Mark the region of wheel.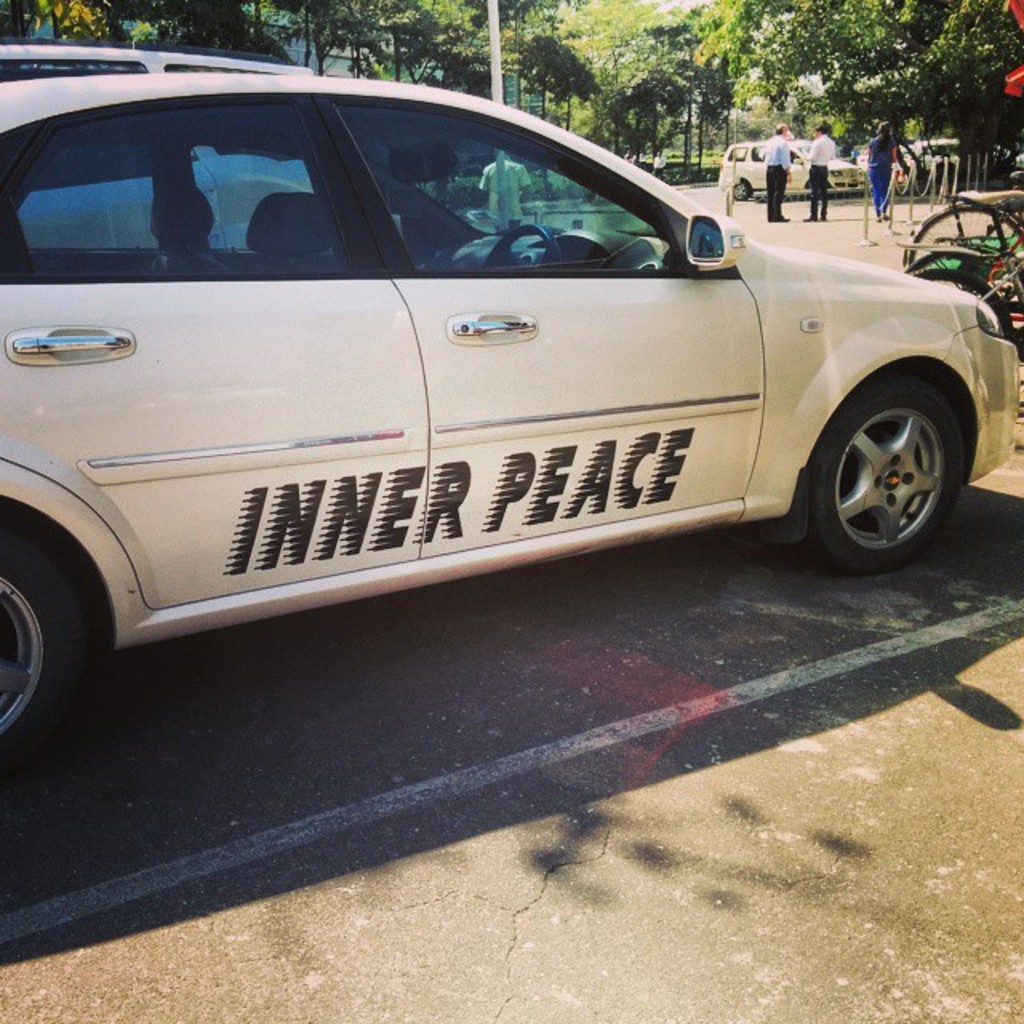
Region: locate(915, 269, 1019, 341).
